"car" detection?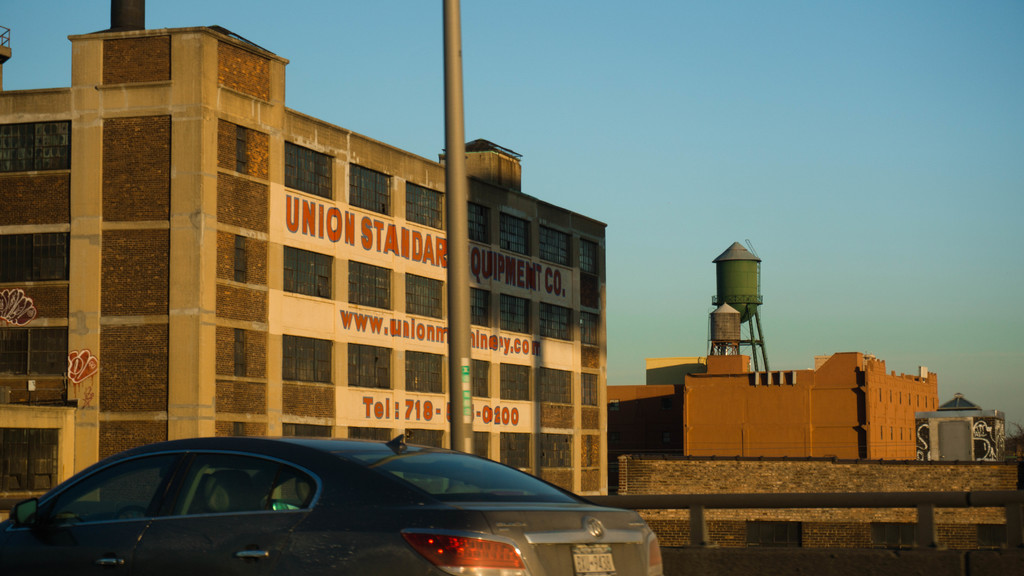
[left=21, top=430, right=602, bottom=575]
